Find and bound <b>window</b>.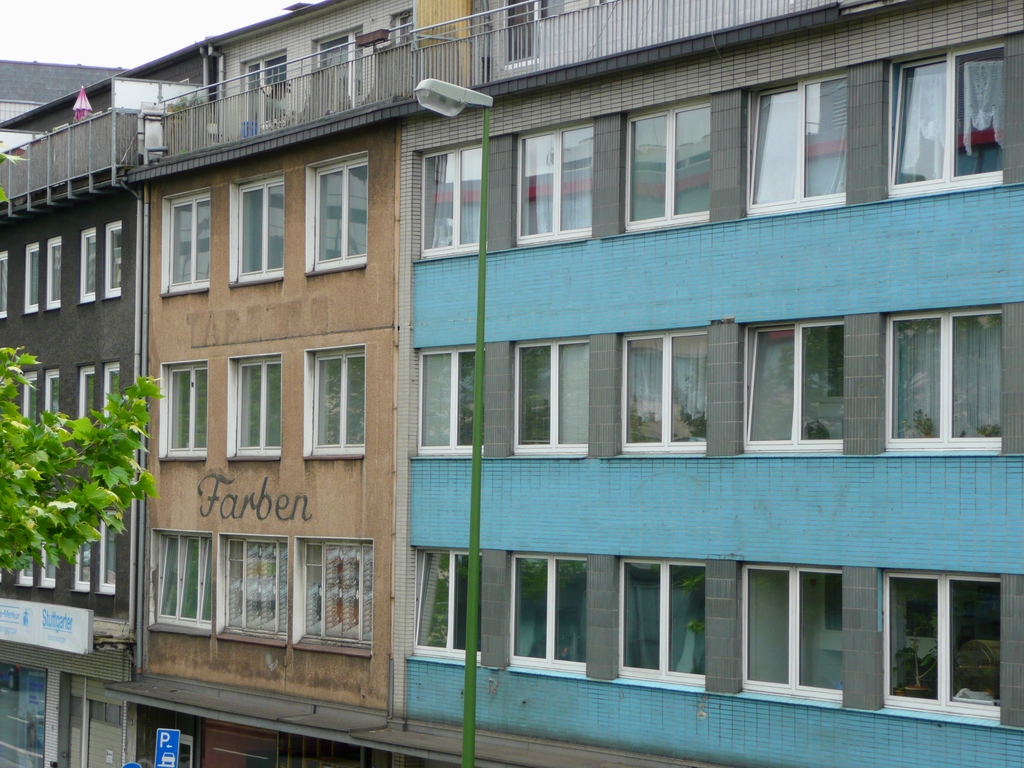
Bound: locate(96, 509, 117, 594).
